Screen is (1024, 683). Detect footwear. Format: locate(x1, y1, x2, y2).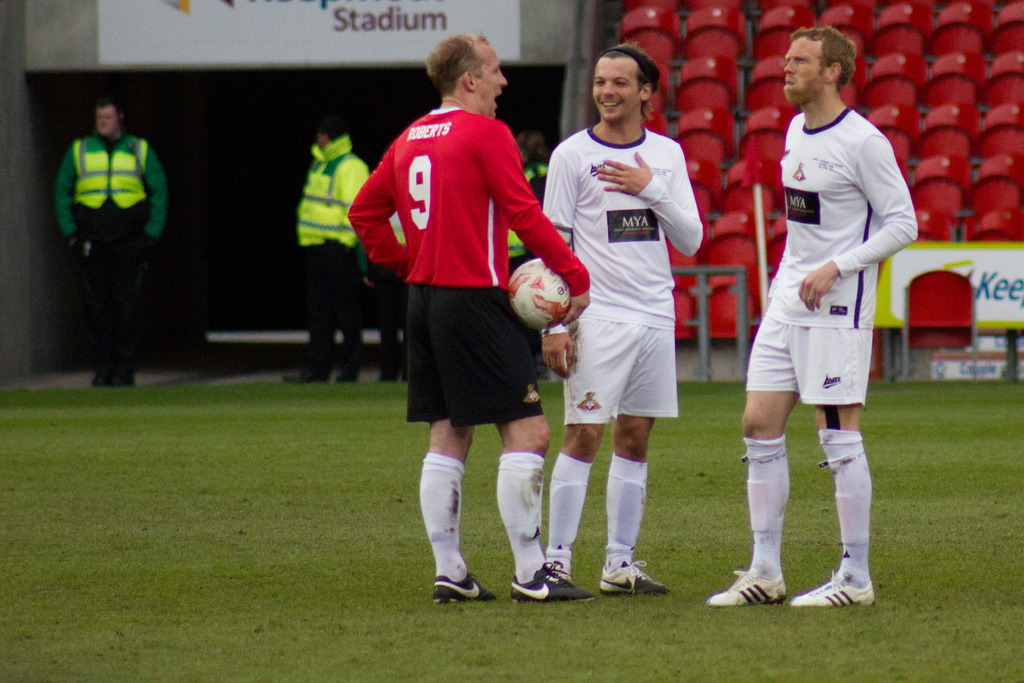
locate(114, 367, 138, 384).
